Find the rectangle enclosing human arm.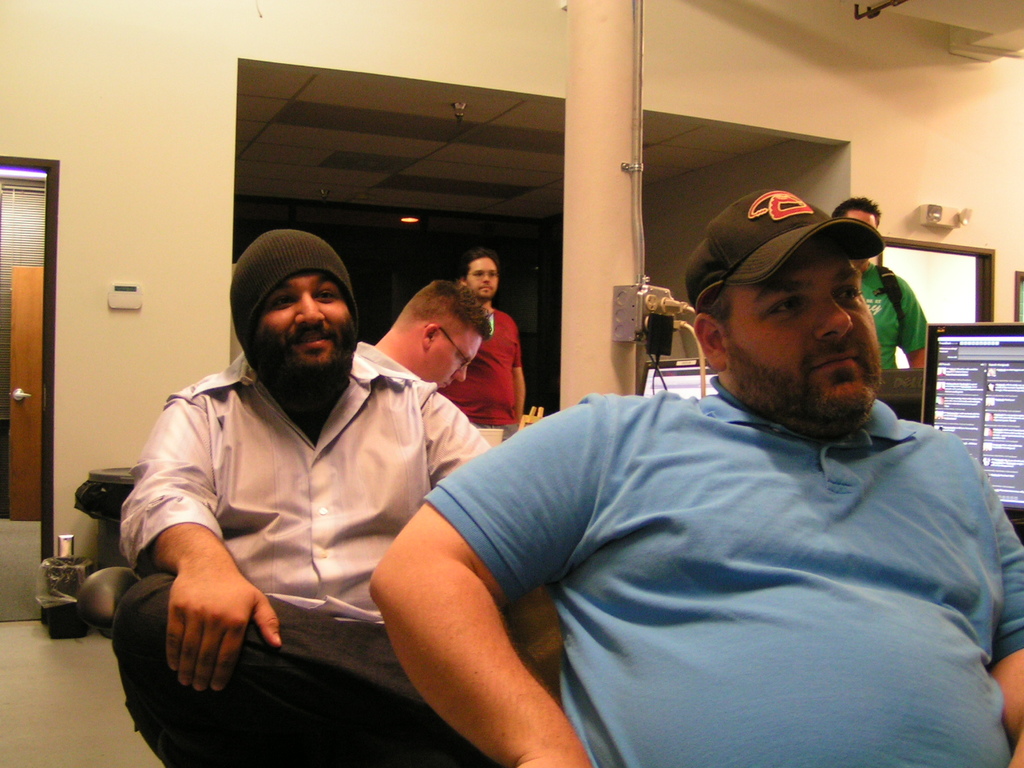
box(899, 278, 926, 365).
